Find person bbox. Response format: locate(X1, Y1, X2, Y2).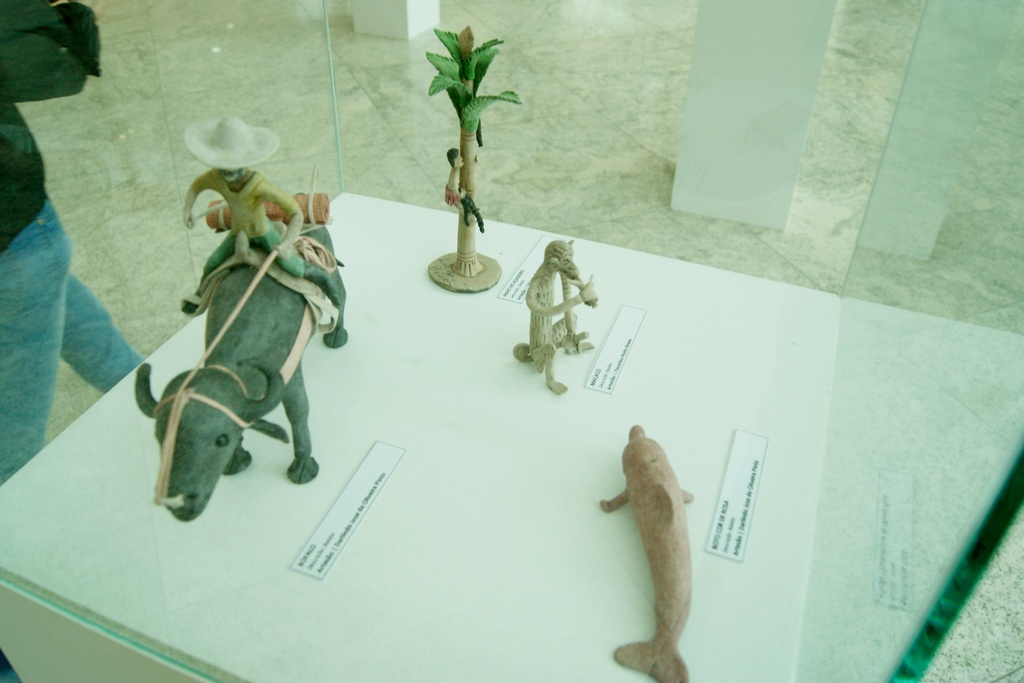
locate(0, 46, 153, 682).
